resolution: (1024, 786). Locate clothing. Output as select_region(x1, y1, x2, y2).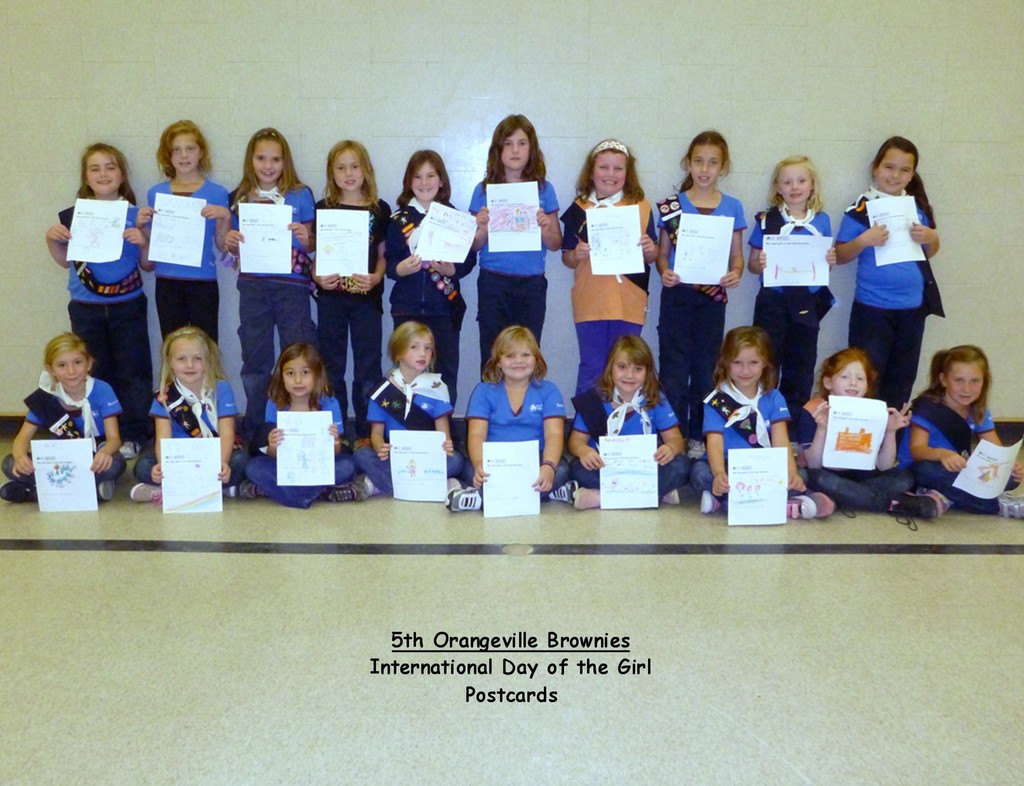
select_region(700, 378, 814, 502).
